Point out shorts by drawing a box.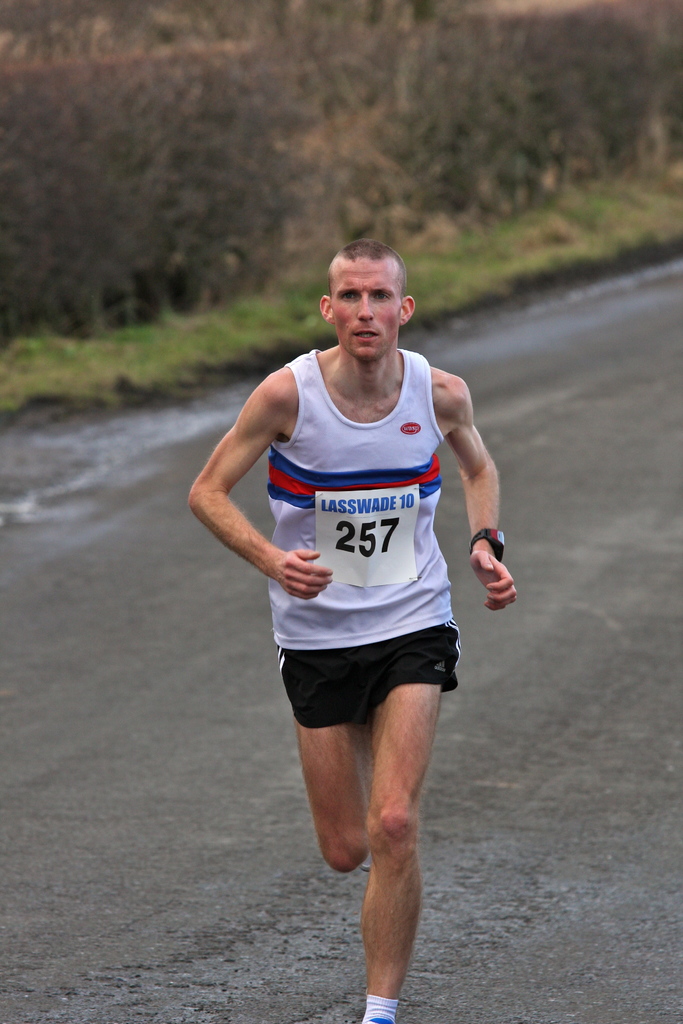
region(271, 631, 474, 725).
